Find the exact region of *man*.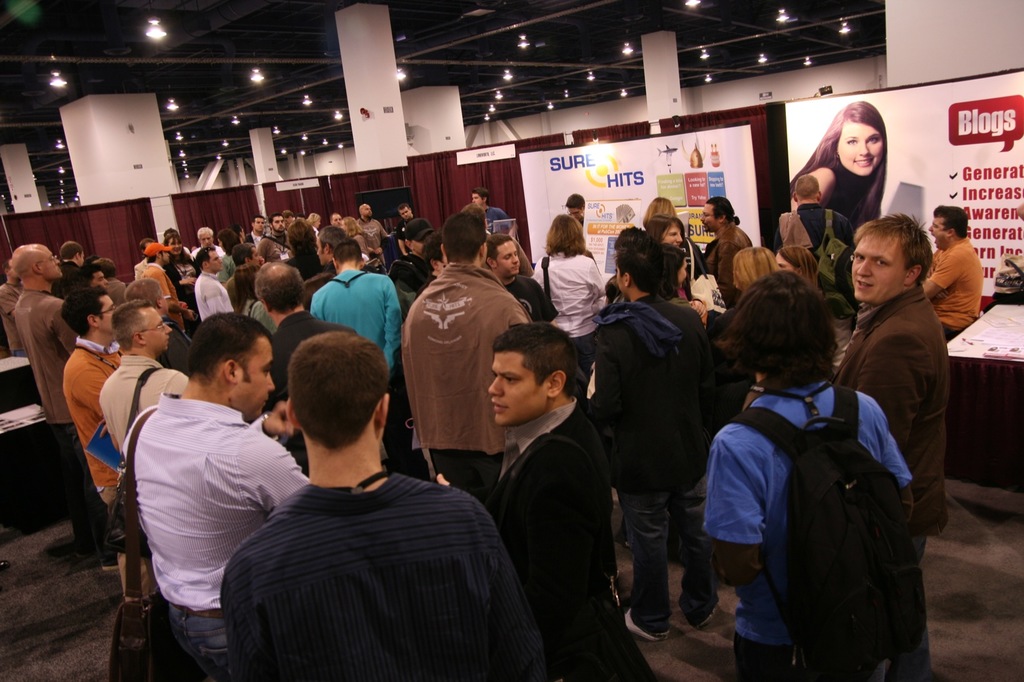
Exact region: 11, 239, 98, 545.
